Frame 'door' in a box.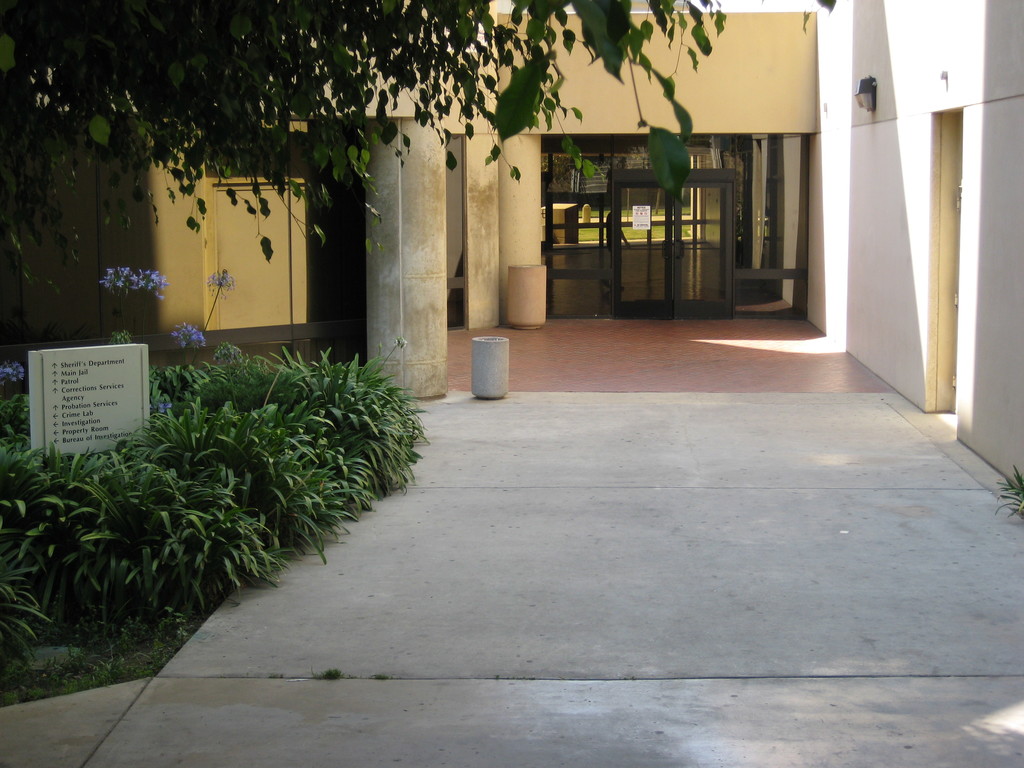
{"x1": 614, "y1": 182, "x2": 673, "y2": 321}.
